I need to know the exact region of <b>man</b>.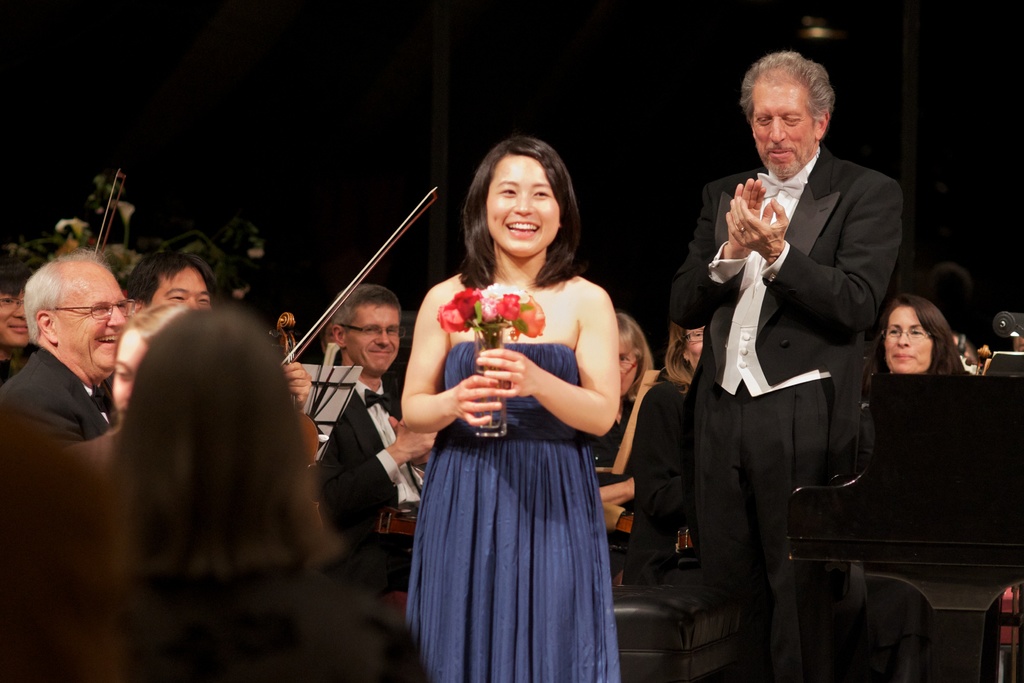
Region: (315, 283, 436, 579).
